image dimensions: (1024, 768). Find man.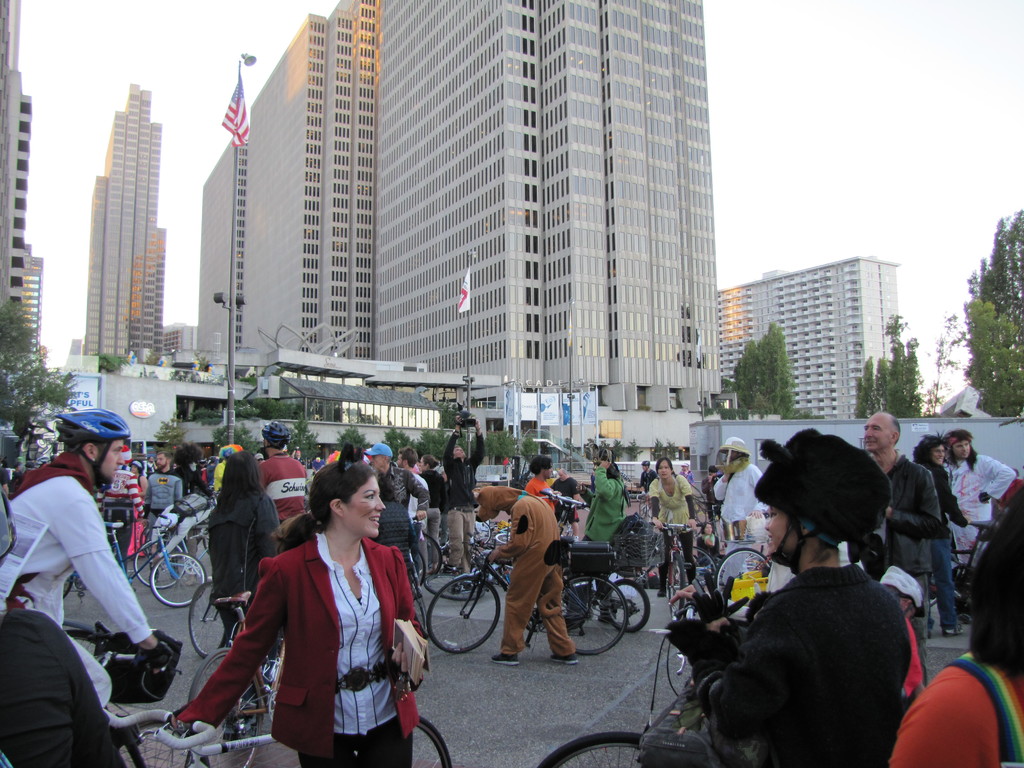
416:451:447:500.
